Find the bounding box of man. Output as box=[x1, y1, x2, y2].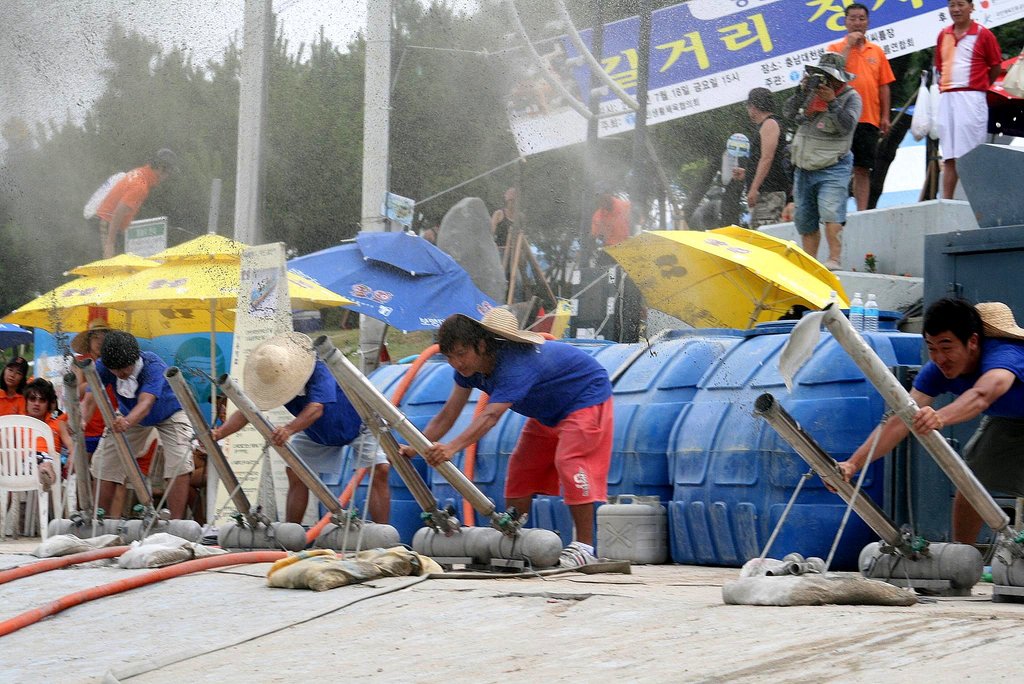
box=[836, 0, 895, 206].
